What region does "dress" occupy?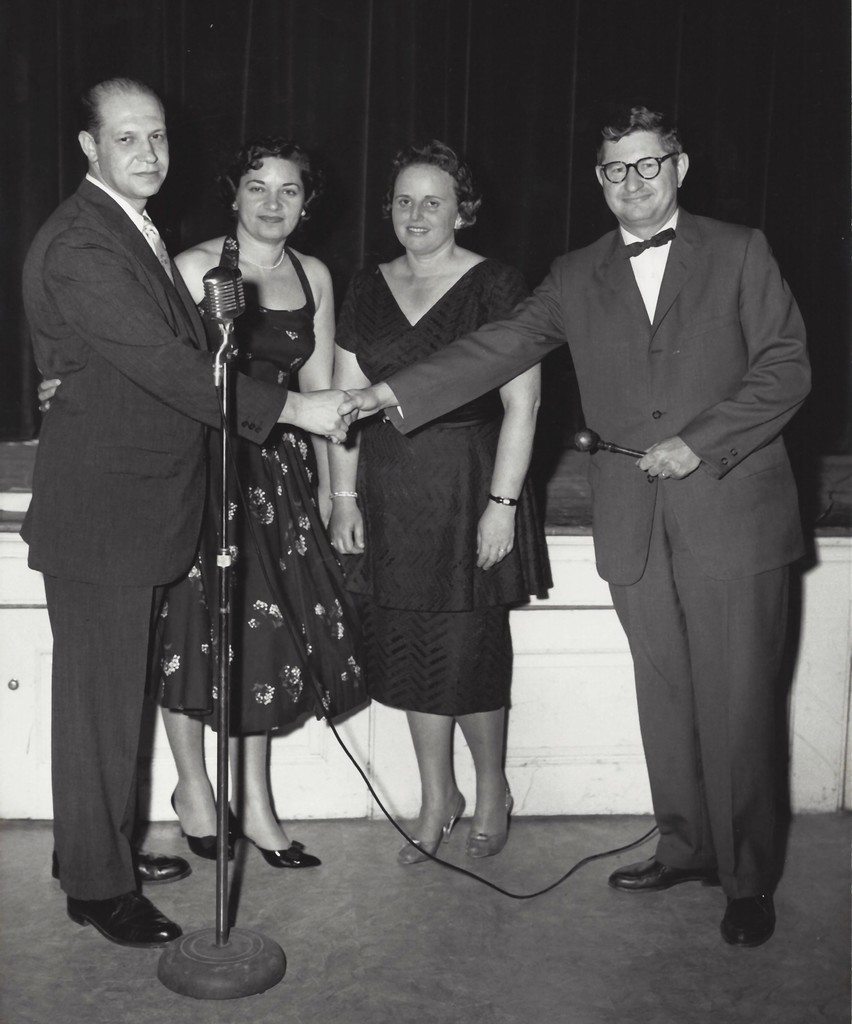
region(350, 232, 535, 708).
